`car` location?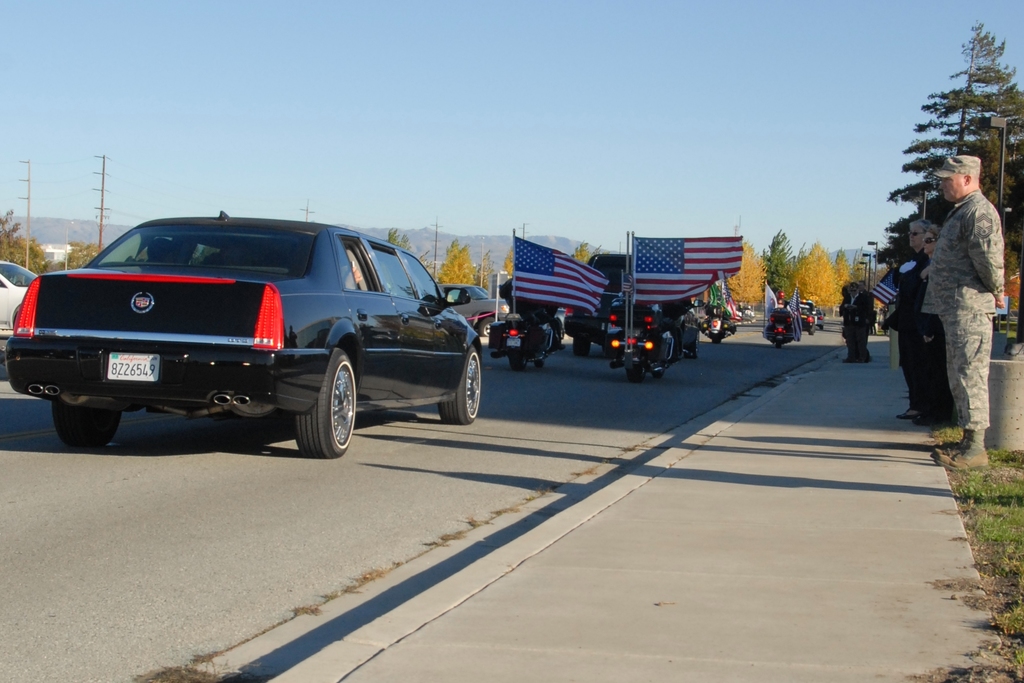
box(0, 263, 35, 366)
